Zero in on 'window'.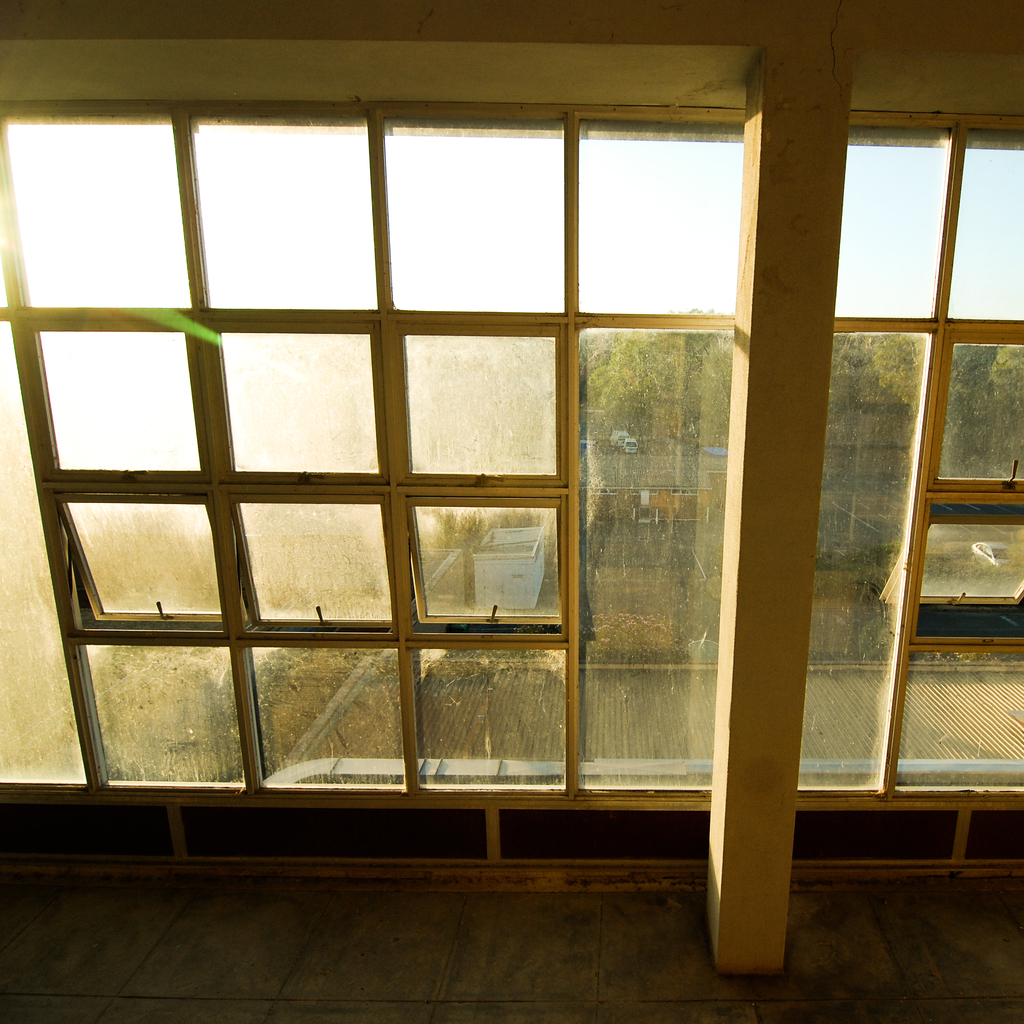
Zeroed in: (x1=938, y1=148, x2=1023, y2=314).
